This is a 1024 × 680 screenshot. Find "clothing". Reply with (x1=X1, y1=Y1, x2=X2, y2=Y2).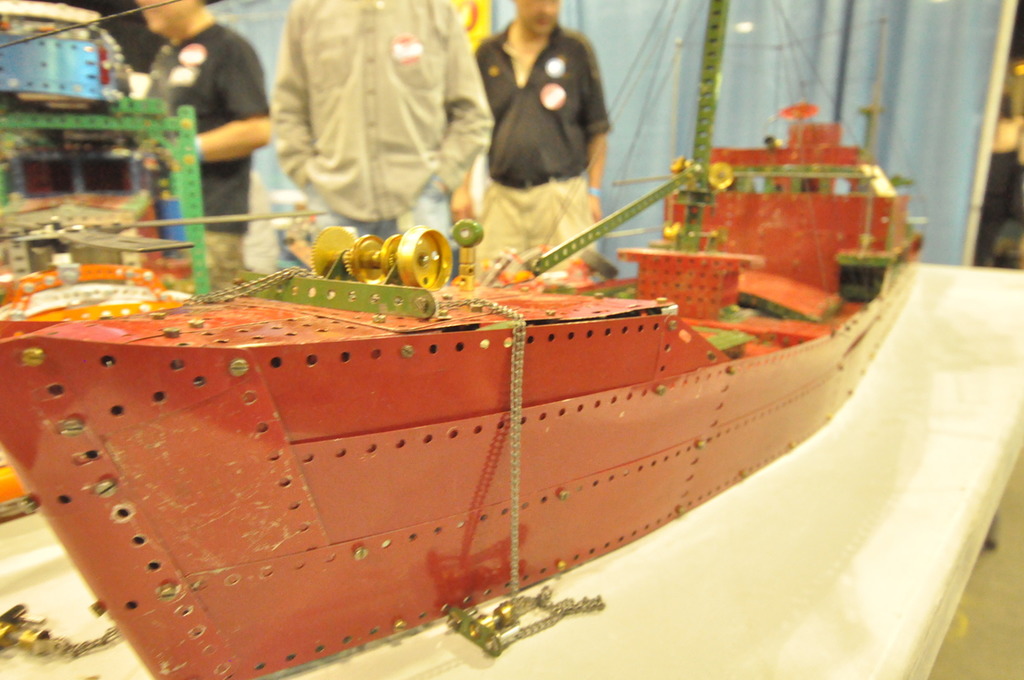
(x1=268, y1=1, x2=520, y2=236).
